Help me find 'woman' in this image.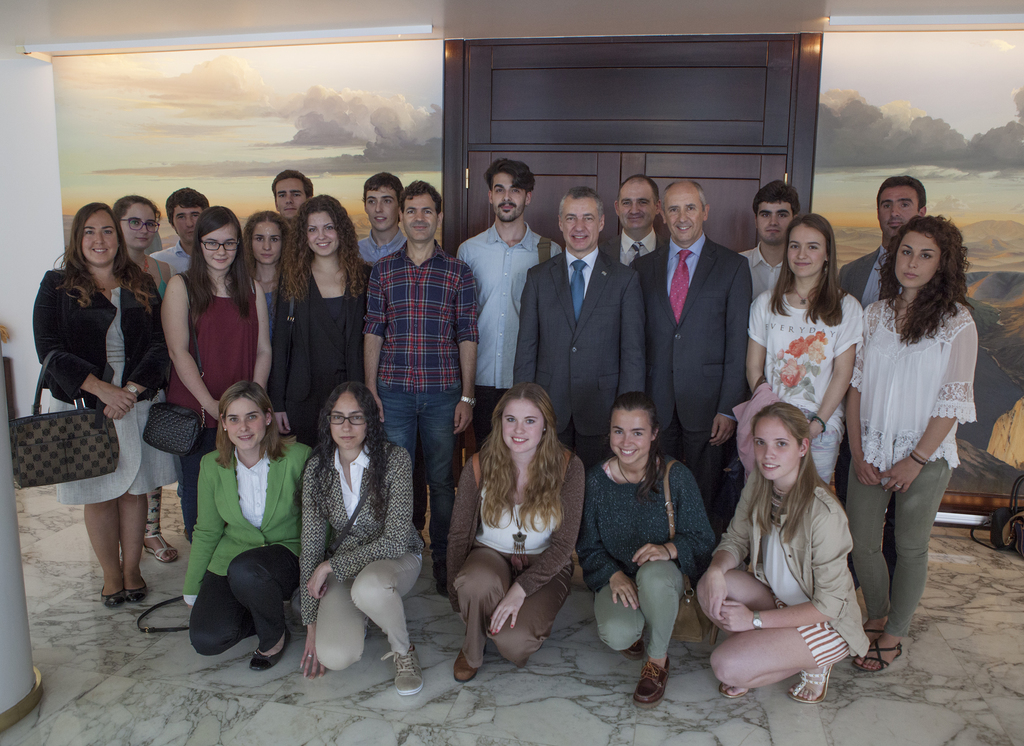
Found it: Rect(160, 203, 278, 540).
